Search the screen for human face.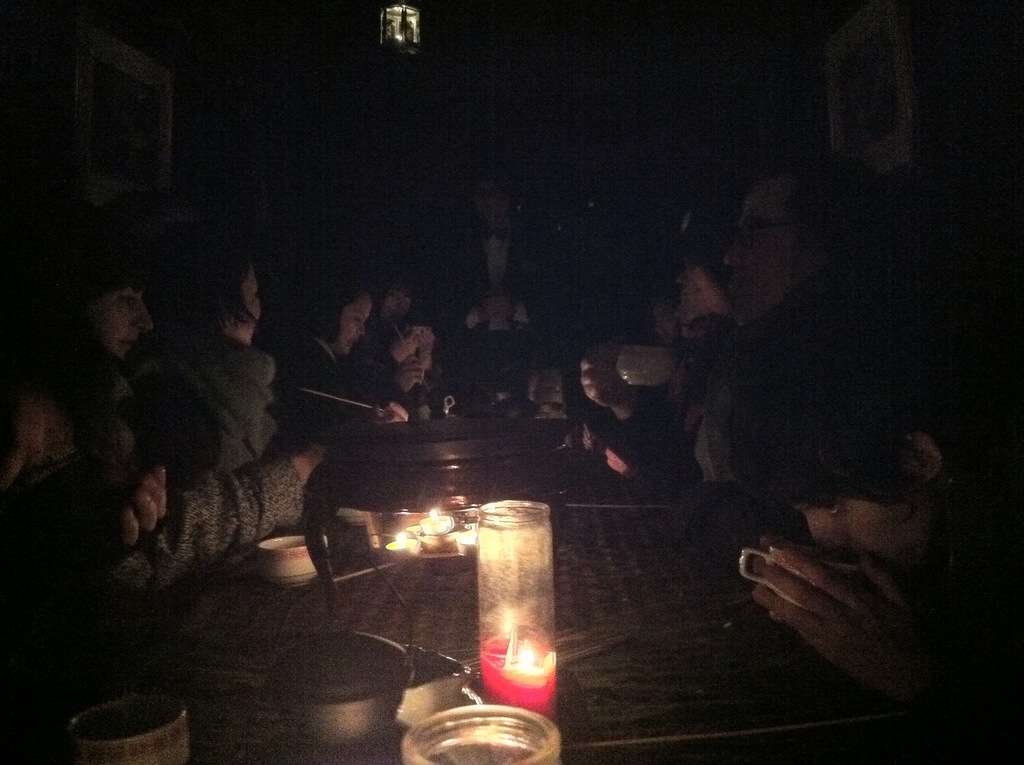
Found at (x1=678, y1=266, x2=722, y2=308).
